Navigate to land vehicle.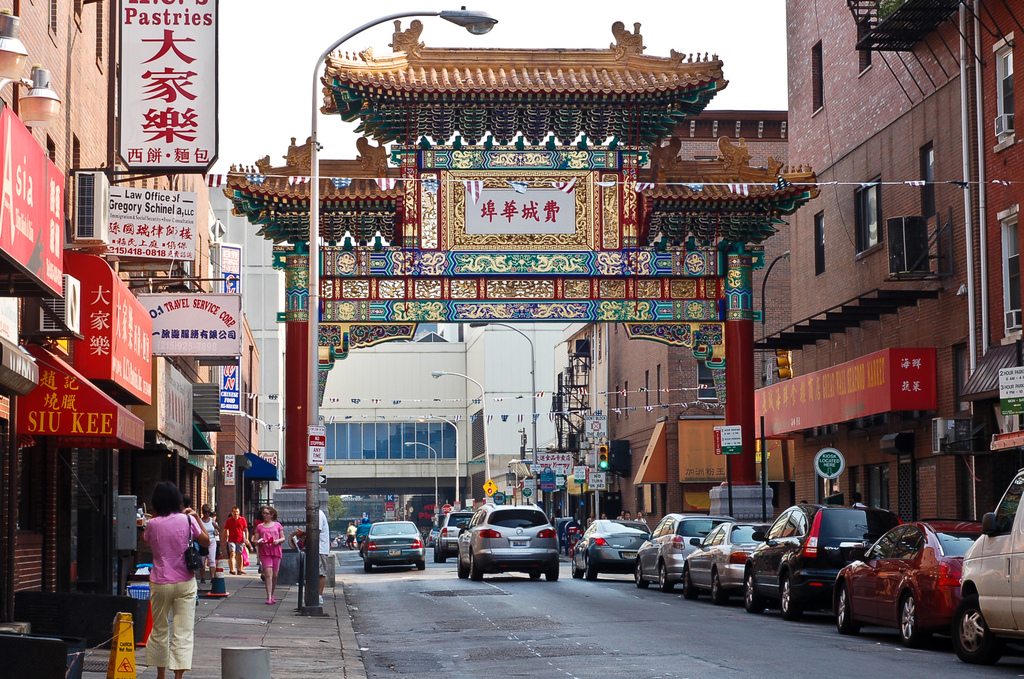
Navigation target: (952,469,1023,663).
